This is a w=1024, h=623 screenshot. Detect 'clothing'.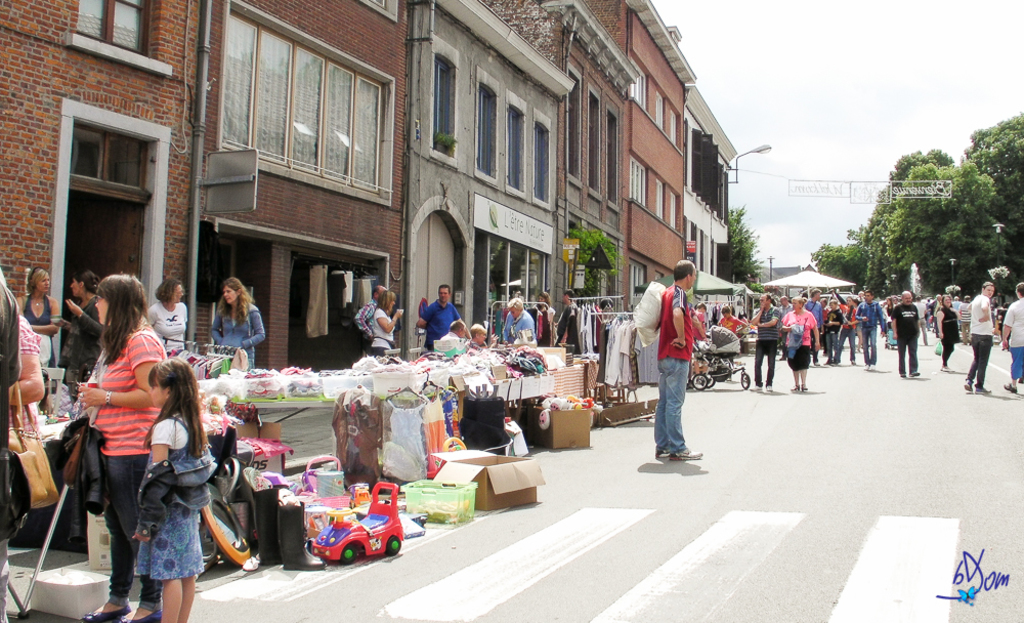
detection(966, 336, 991, 391).
